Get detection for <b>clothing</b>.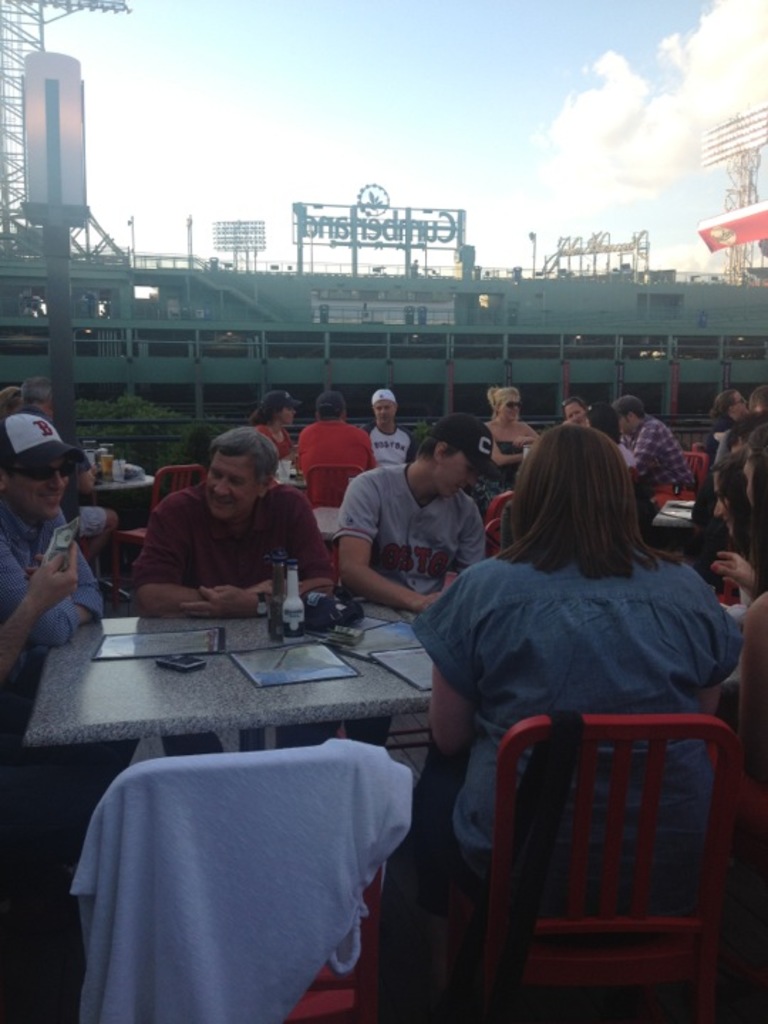
Detection: {"x1": 415, "y1": 550, "x2": 732, "y2": 940}.
